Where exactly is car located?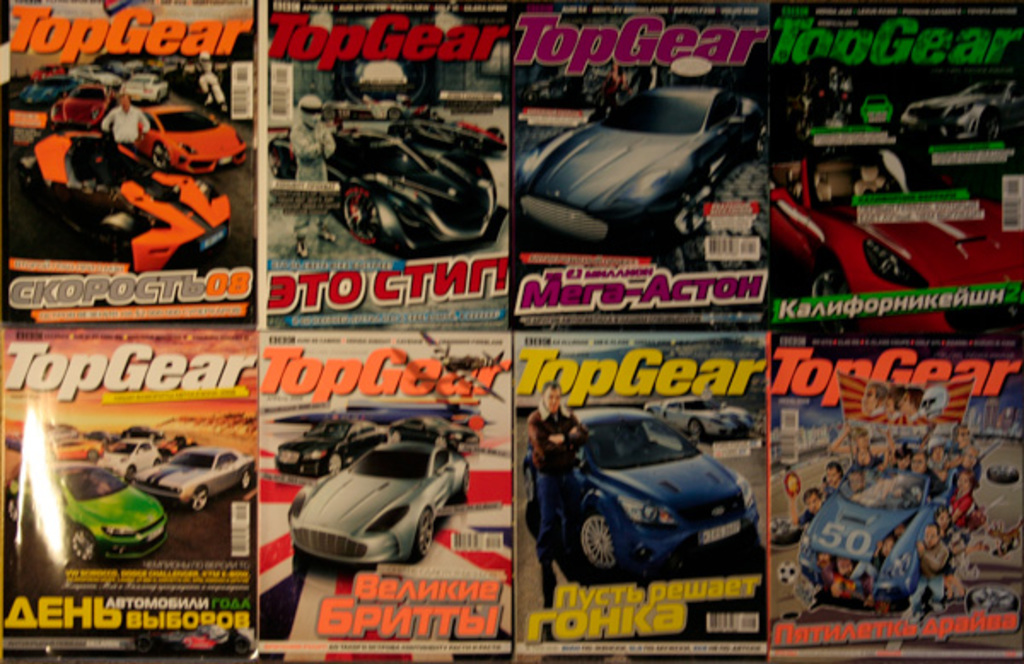
Its bounding box is <bbox>0, 463, 176, 572</bbox>.
